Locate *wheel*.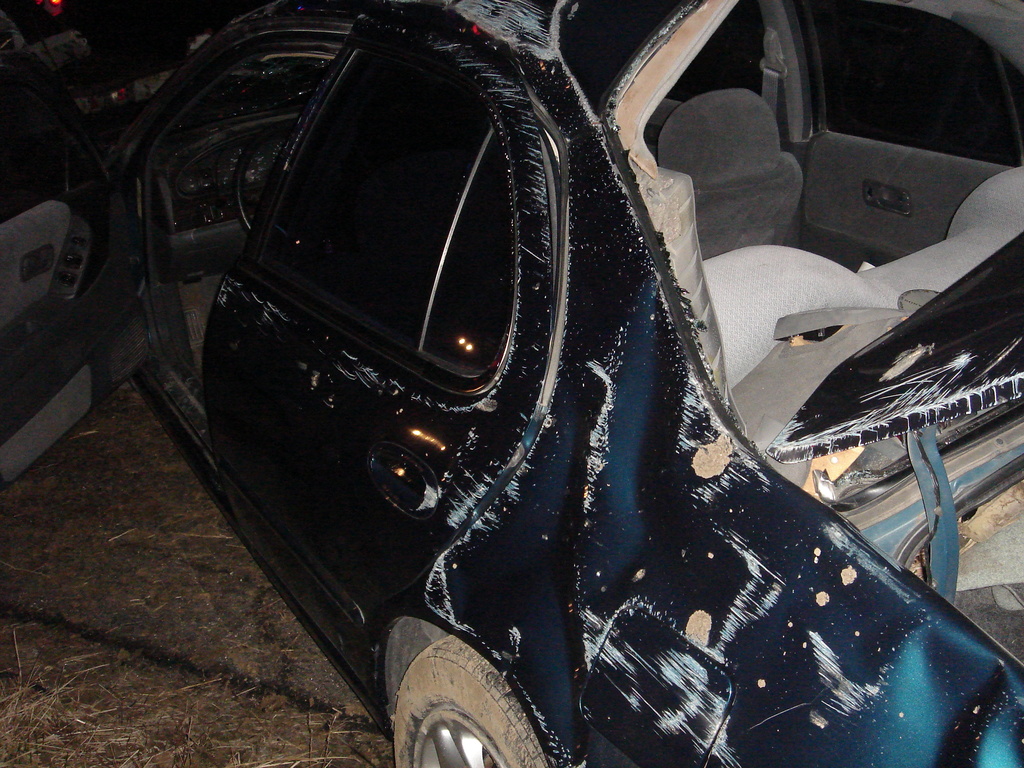
Bounding box: rect(371, 651, 563, 756).
